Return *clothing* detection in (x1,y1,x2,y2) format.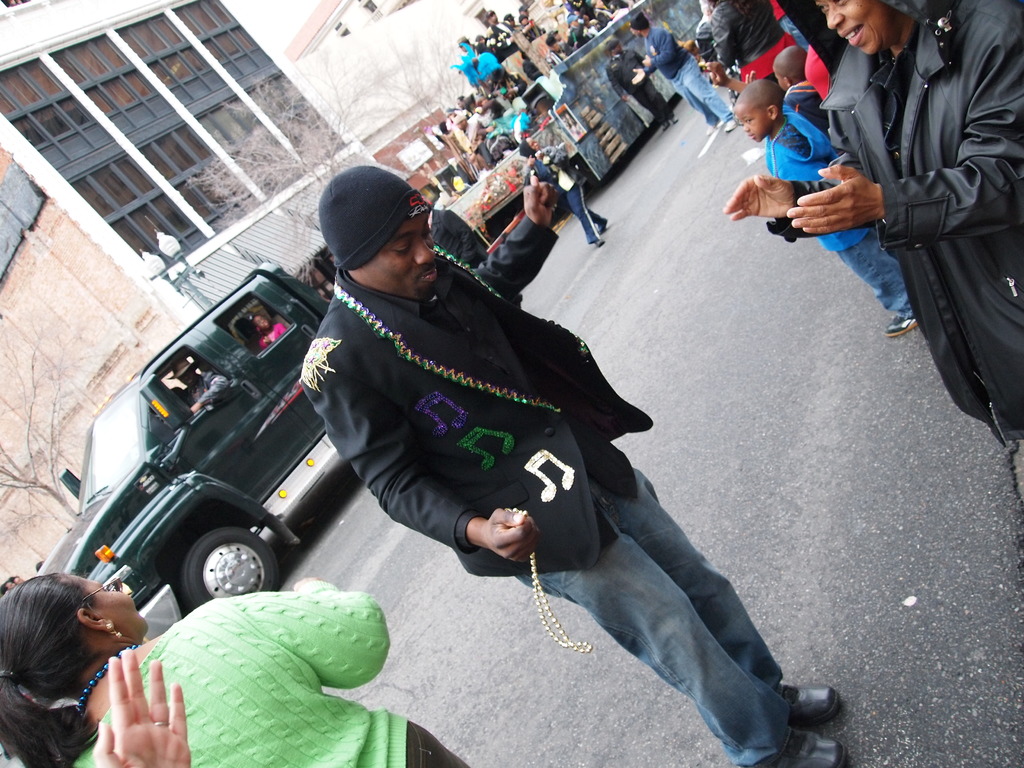
(764,101,930,314).
